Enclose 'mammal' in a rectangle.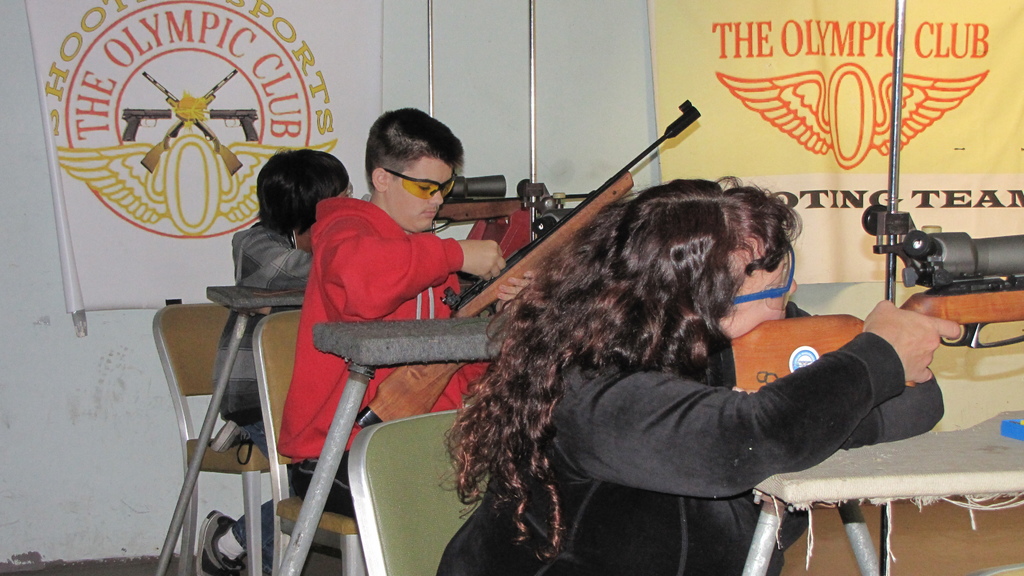
[196, 141, 374, 575].
